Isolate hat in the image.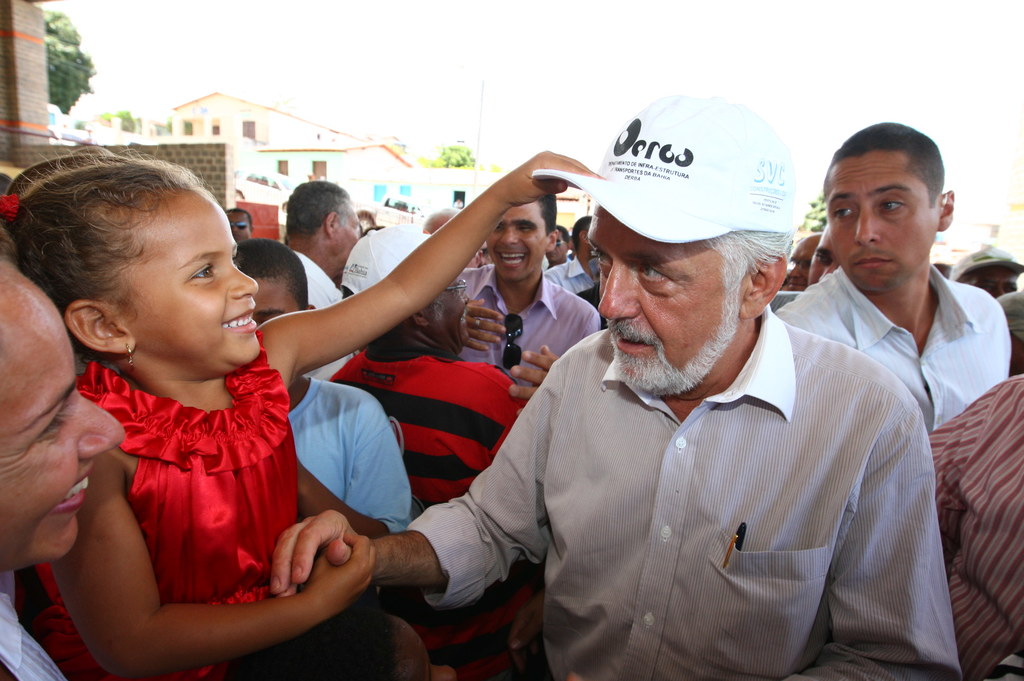
Isolated region: <box>999,291,1023,343</box>.
